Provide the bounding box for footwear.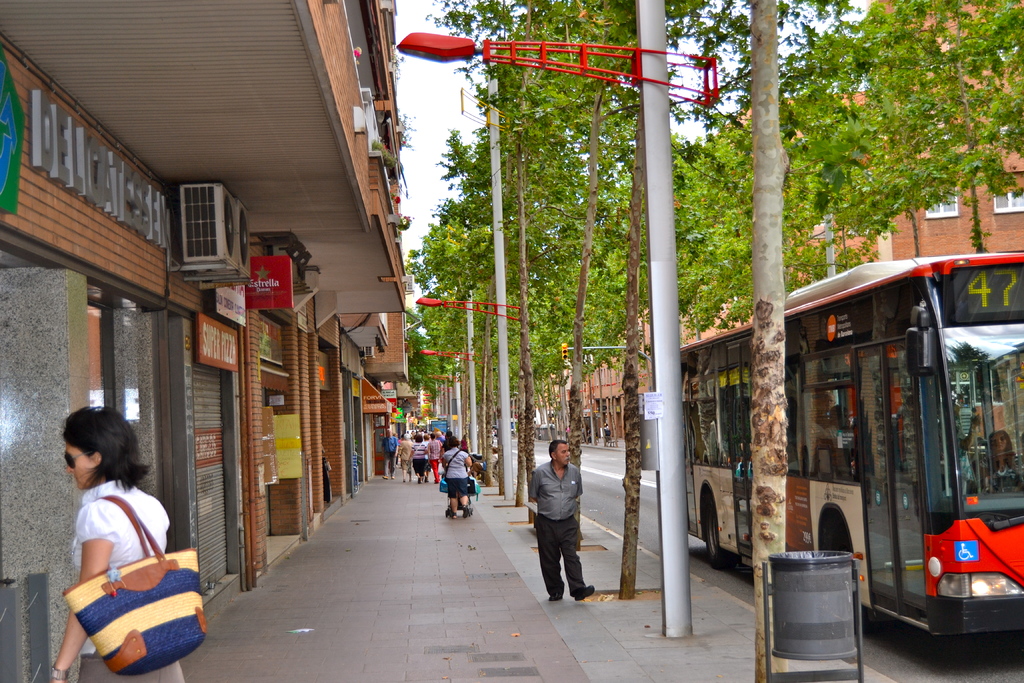
(433,477,438,484).
